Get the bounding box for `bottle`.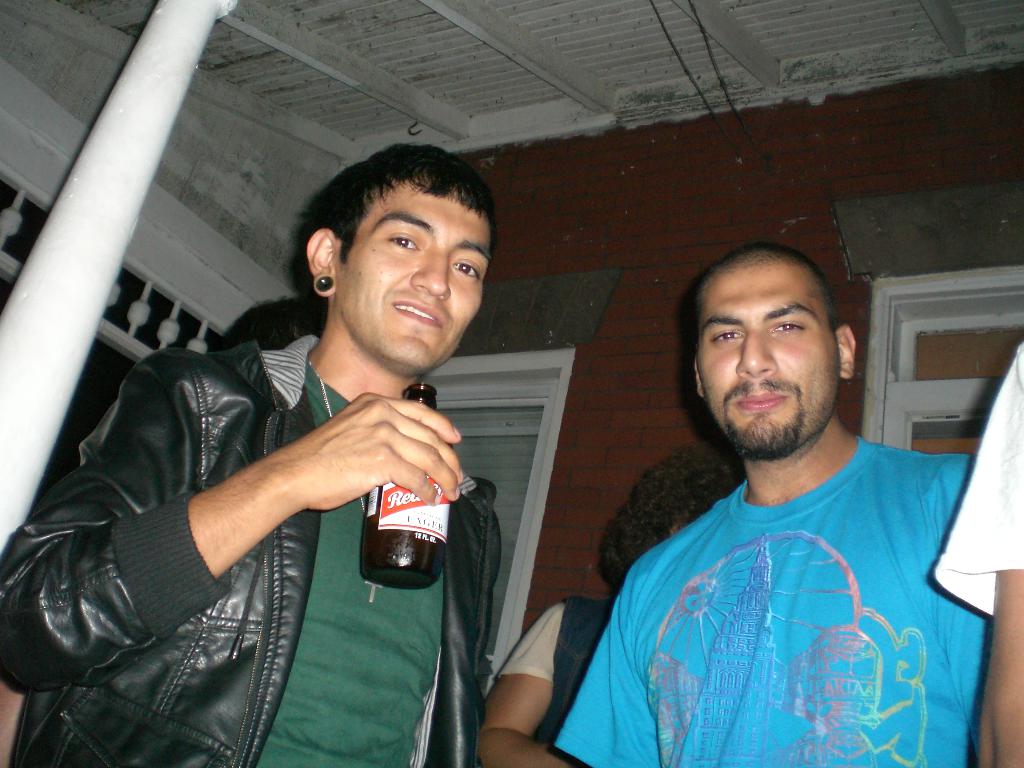
crop(360, 381, 454, 590).
